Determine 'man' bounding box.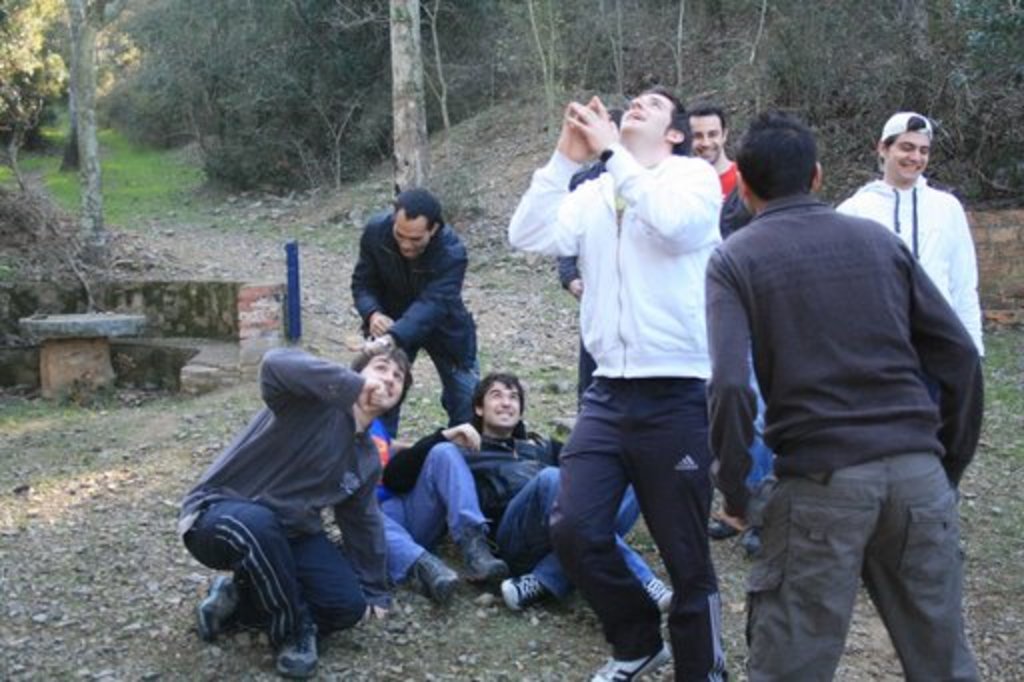
Determined: region(346, 184, 482, 428).
